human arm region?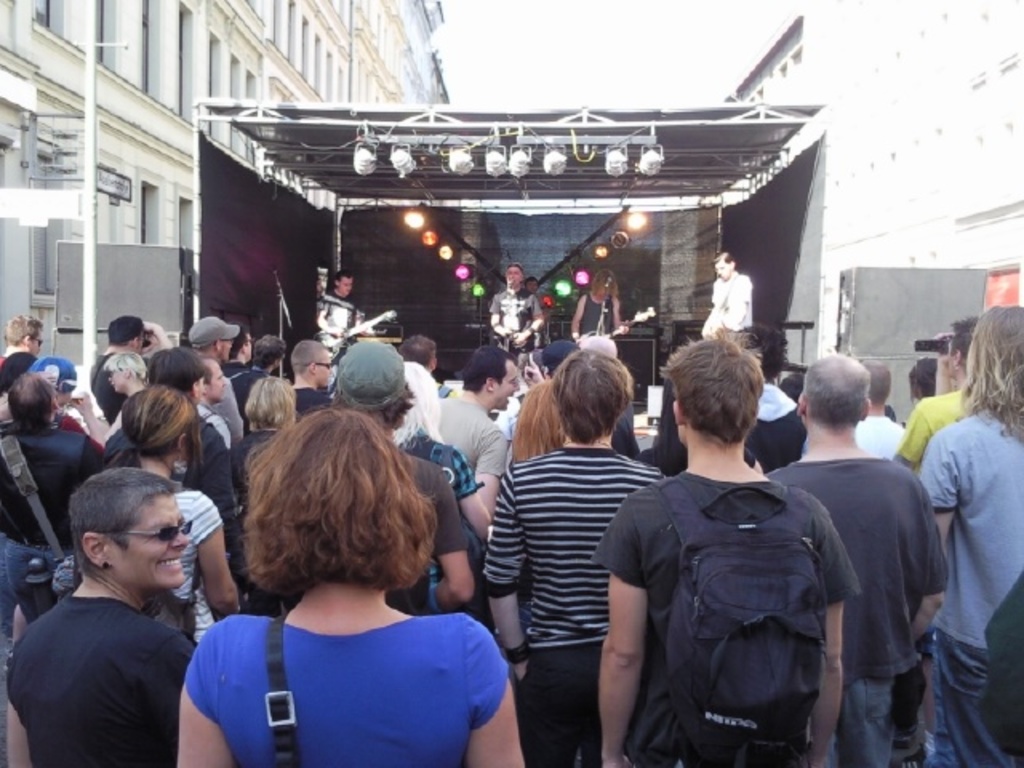
BBox(806, 533, 848, 766)
